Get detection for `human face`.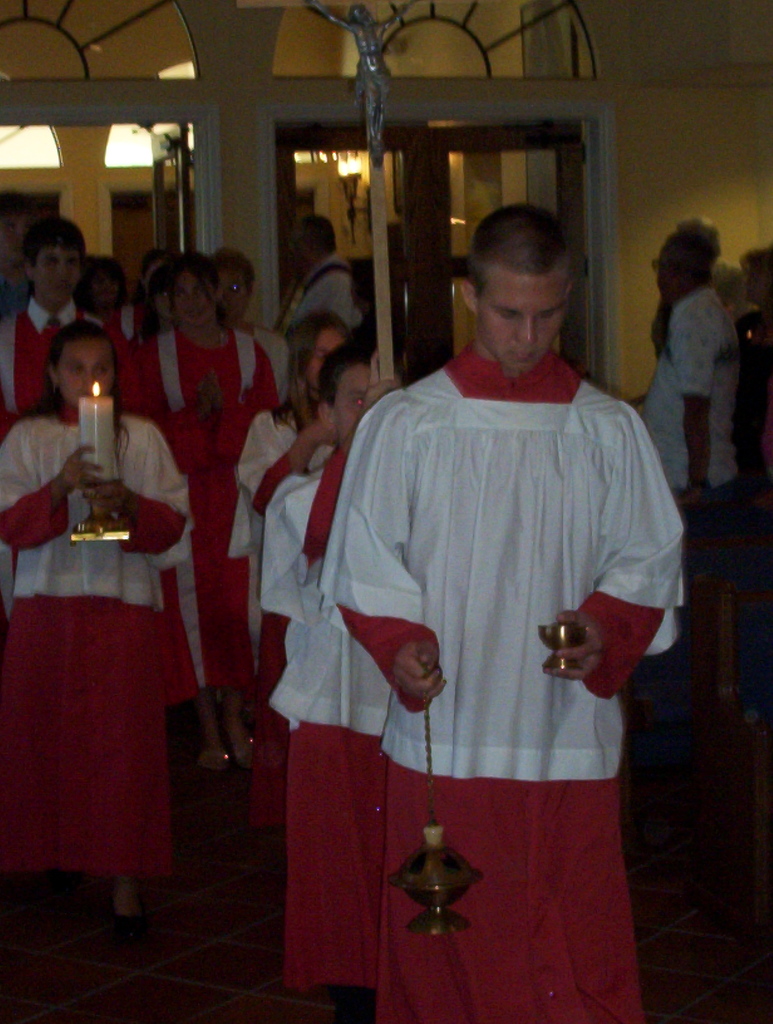
Detection: box=[145, 260, 166, 287].
